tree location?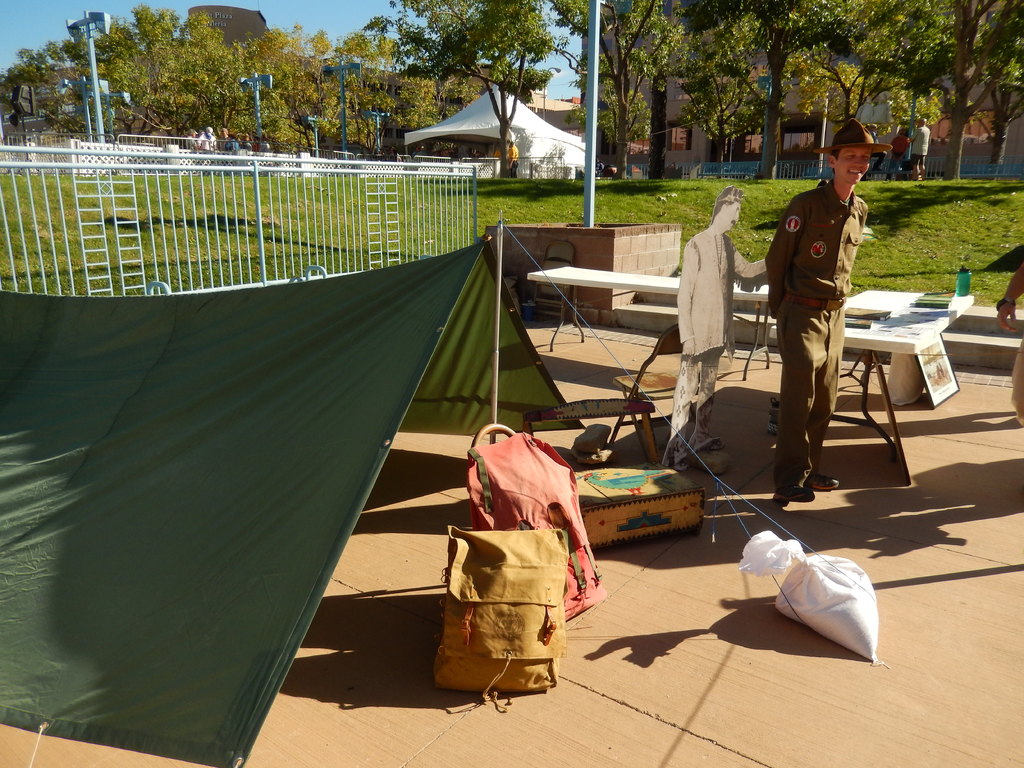
Rect(977, 0, 1023, 176)
